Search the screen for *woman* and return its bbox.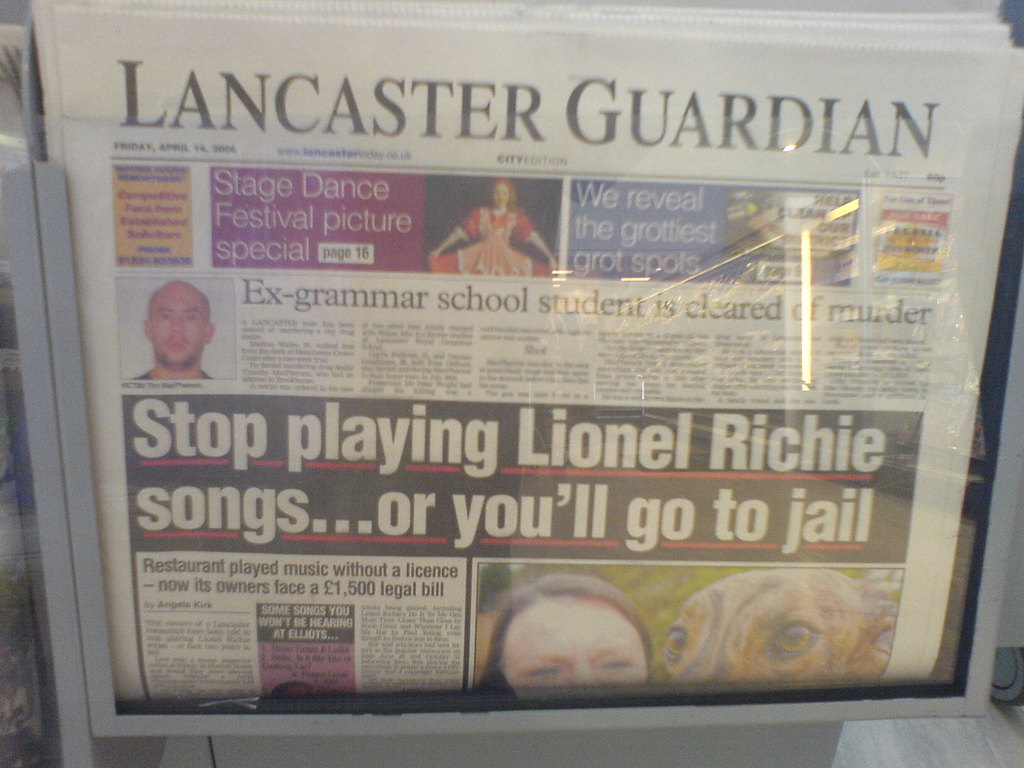
Found: bbox=[483, 569, 666, 699].
